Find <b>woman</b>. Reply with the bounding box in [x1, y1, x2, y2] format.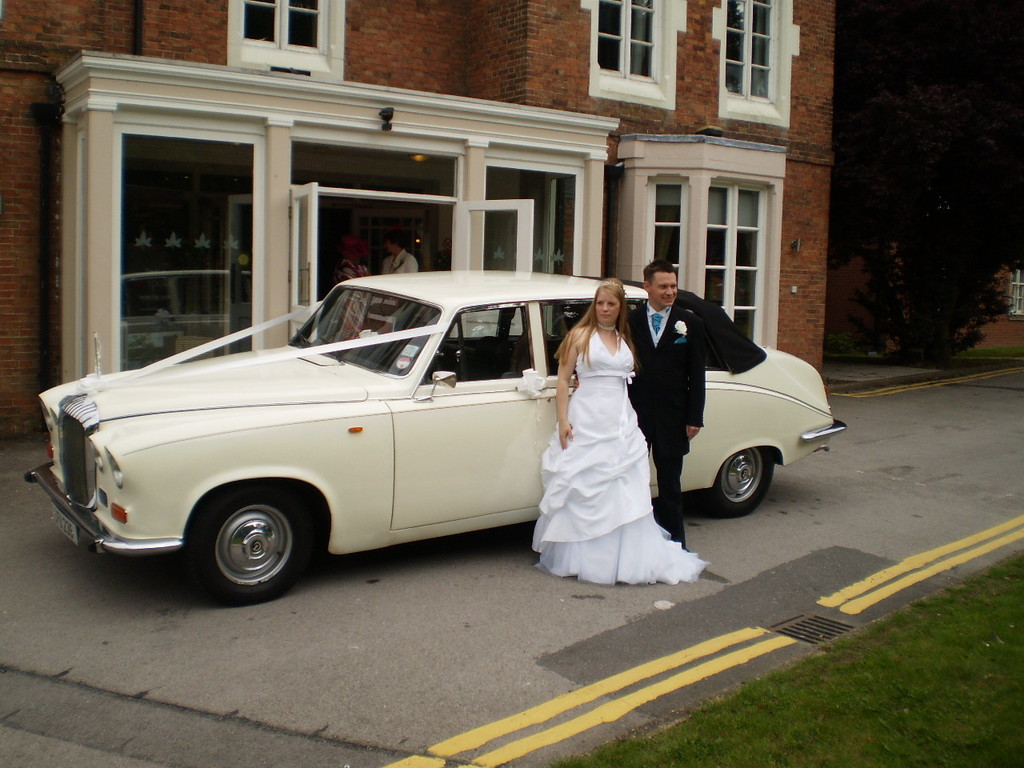
[526, 278, 714, 586].
